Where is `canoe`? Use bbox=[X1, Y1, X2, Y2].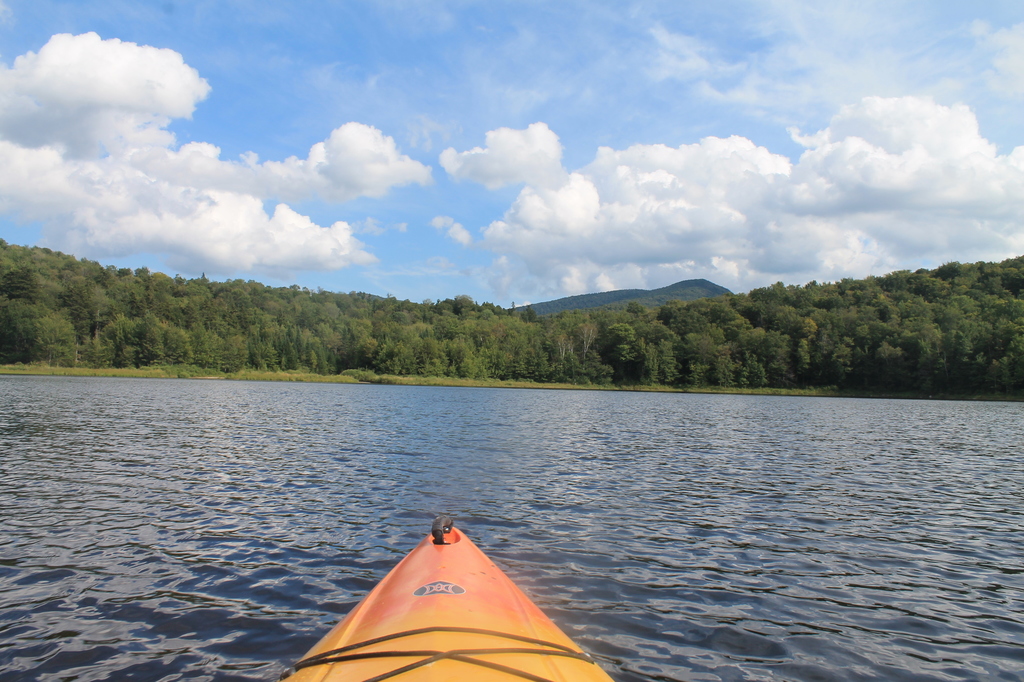
bbox=[274, 538, 606, 681].
